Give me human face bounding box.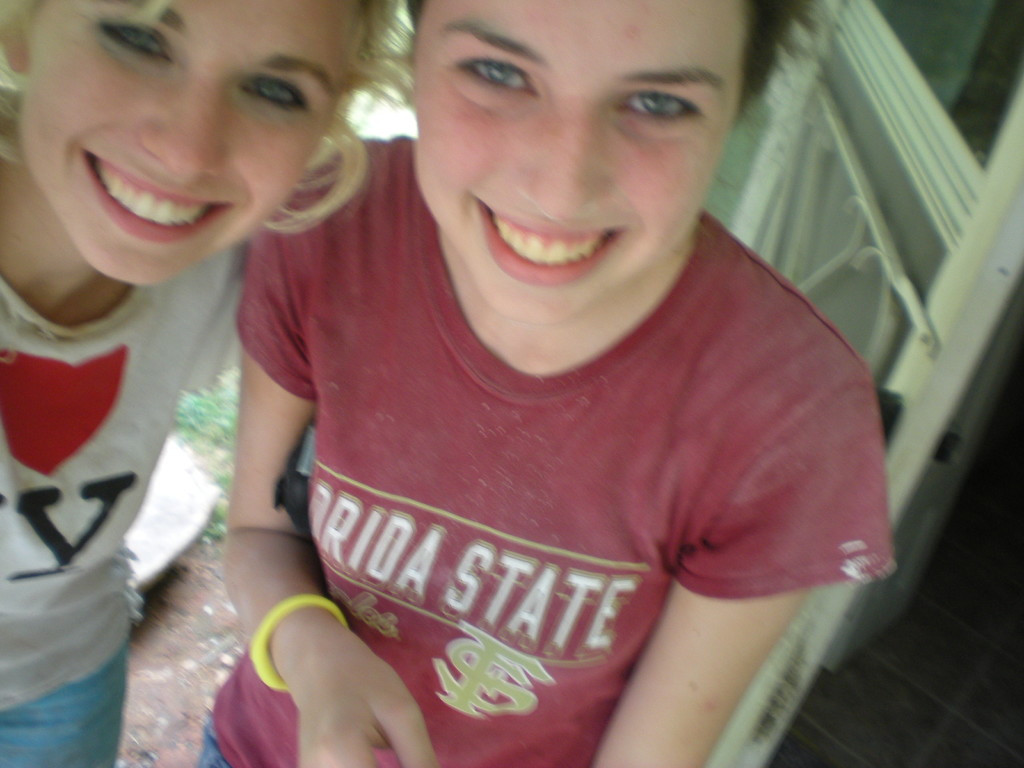
(25, 0, 347, 282).
